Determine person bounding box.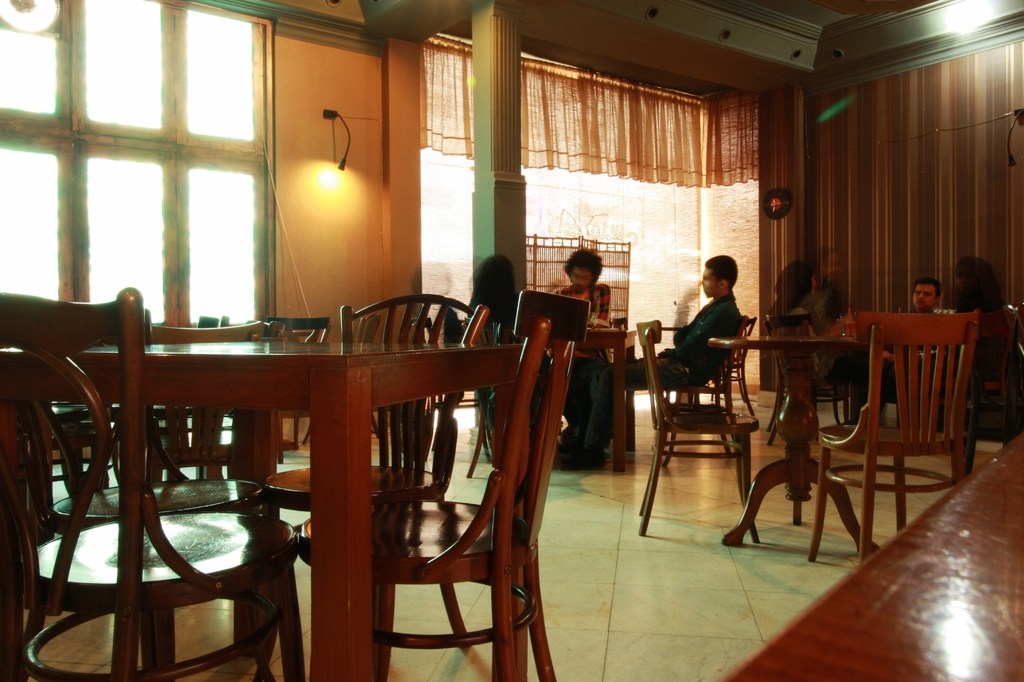
Determined: left=463, top=254, right=519, bottom=430.
